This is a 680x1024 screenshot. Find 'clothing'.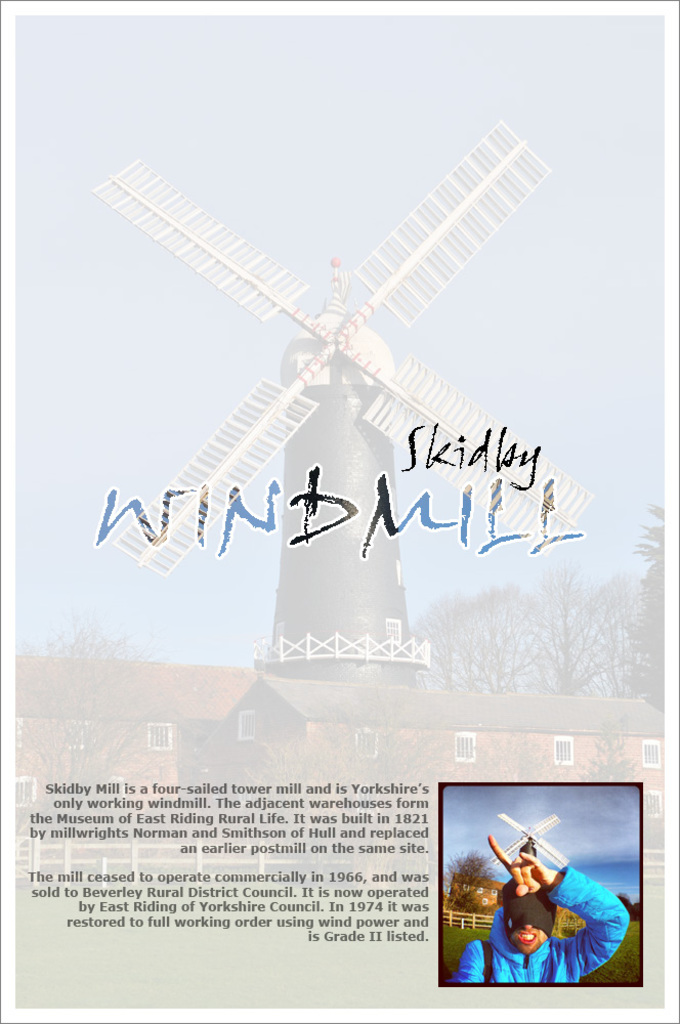
Bounding box: bbox=[455, 870, 629, 980].
